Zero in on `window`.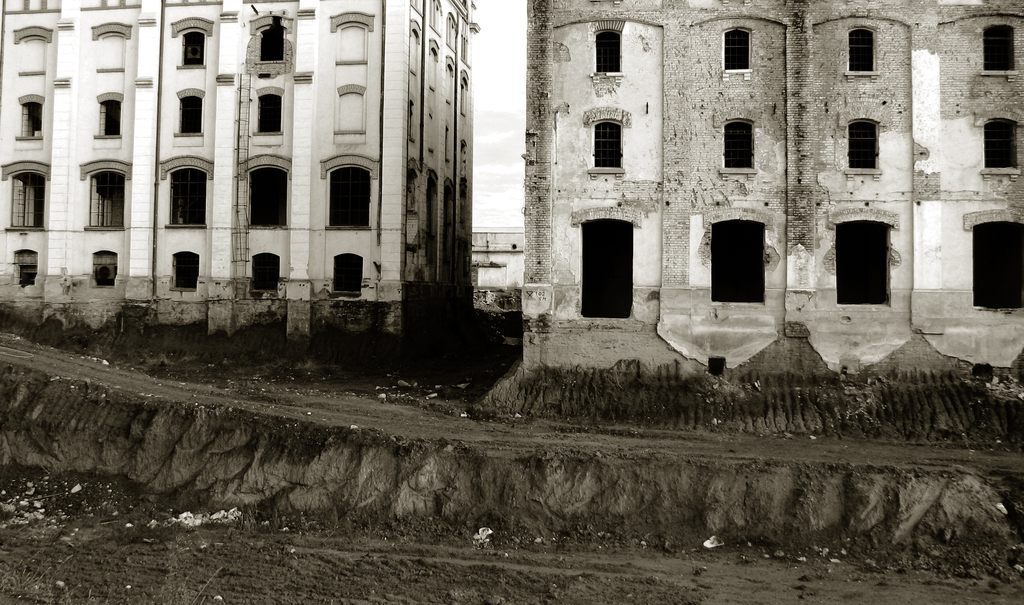
Zeroed in: bbox(86, 172, 127, 229).
